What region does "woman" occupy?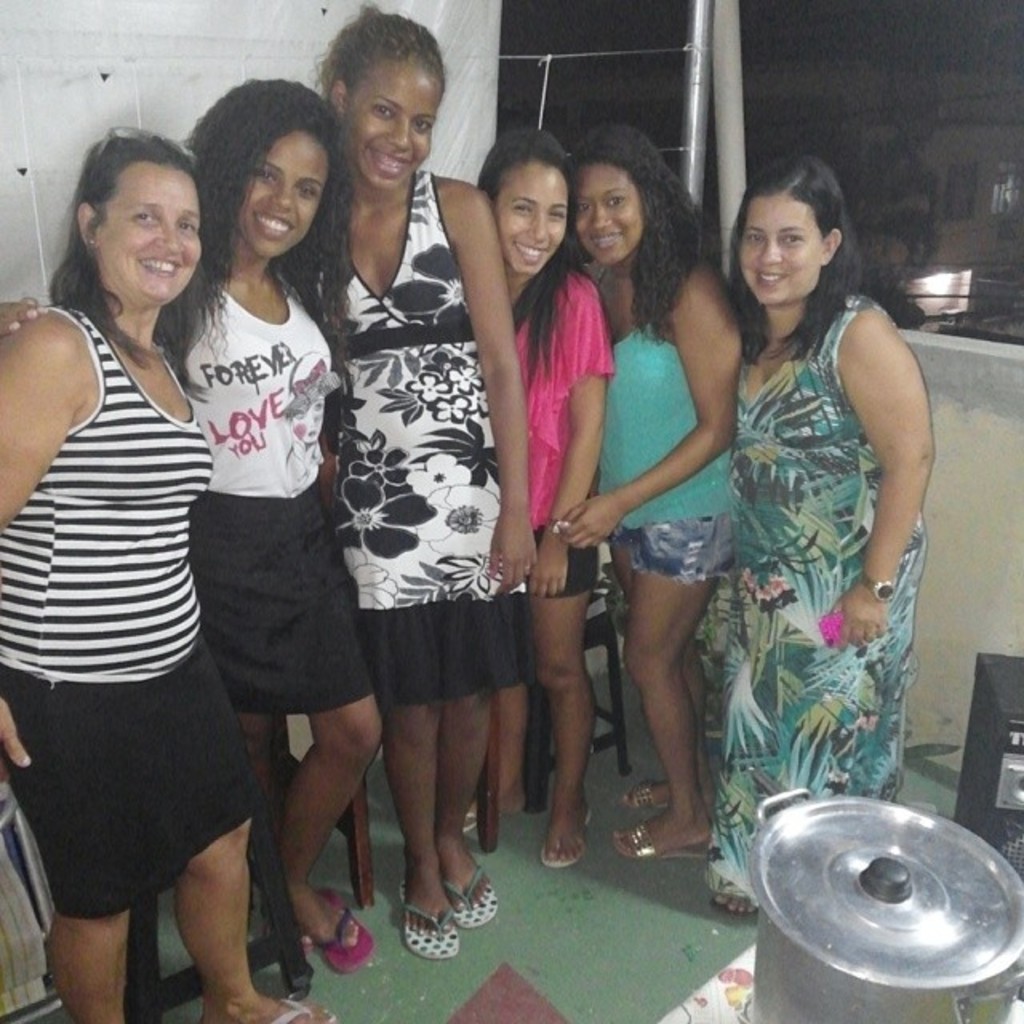
474 125 629 872.
